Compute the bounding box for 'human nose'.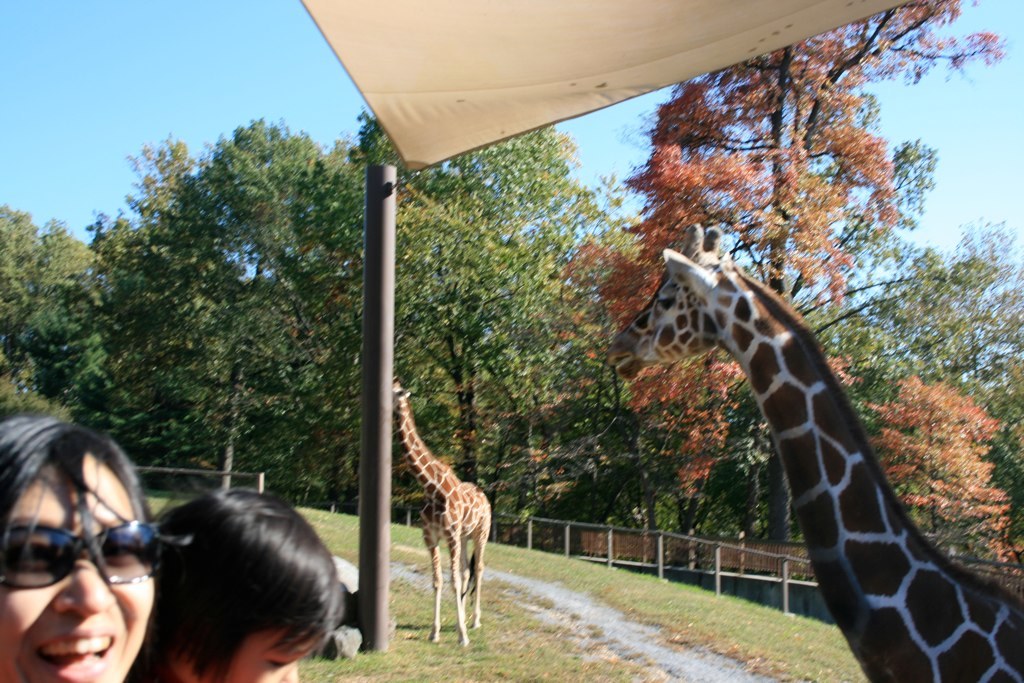
rect(60, 551, 110, 614).
